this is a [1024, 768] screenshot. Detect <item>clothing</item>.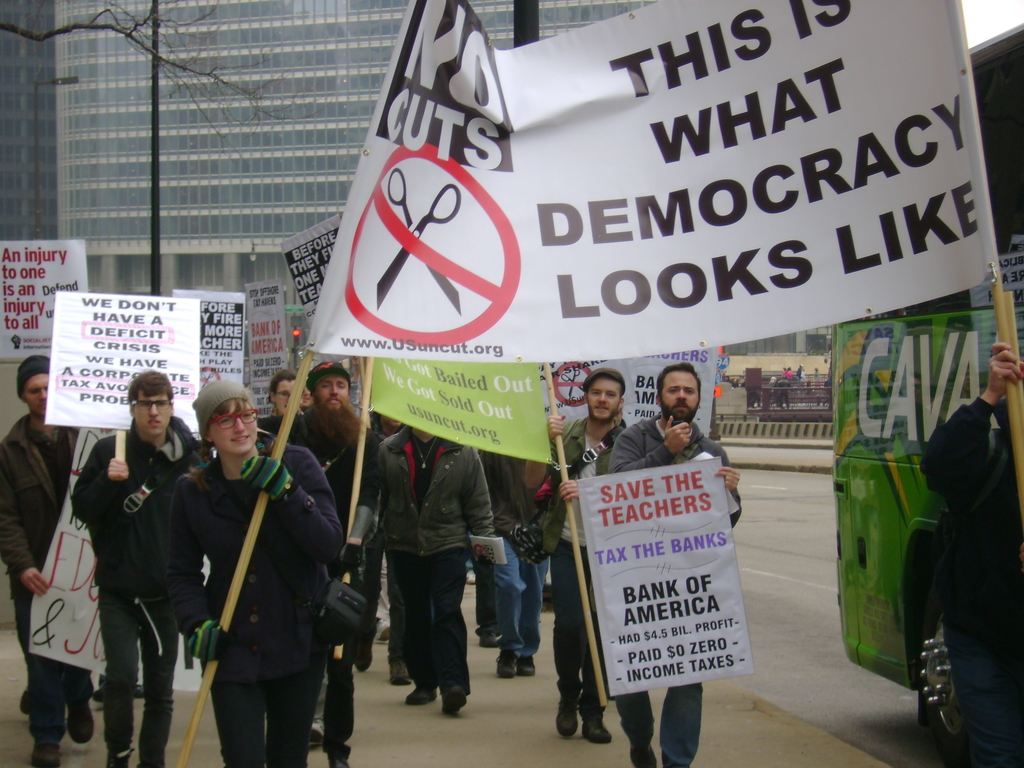
[left=378, top=433, right=484, bottom=549].
